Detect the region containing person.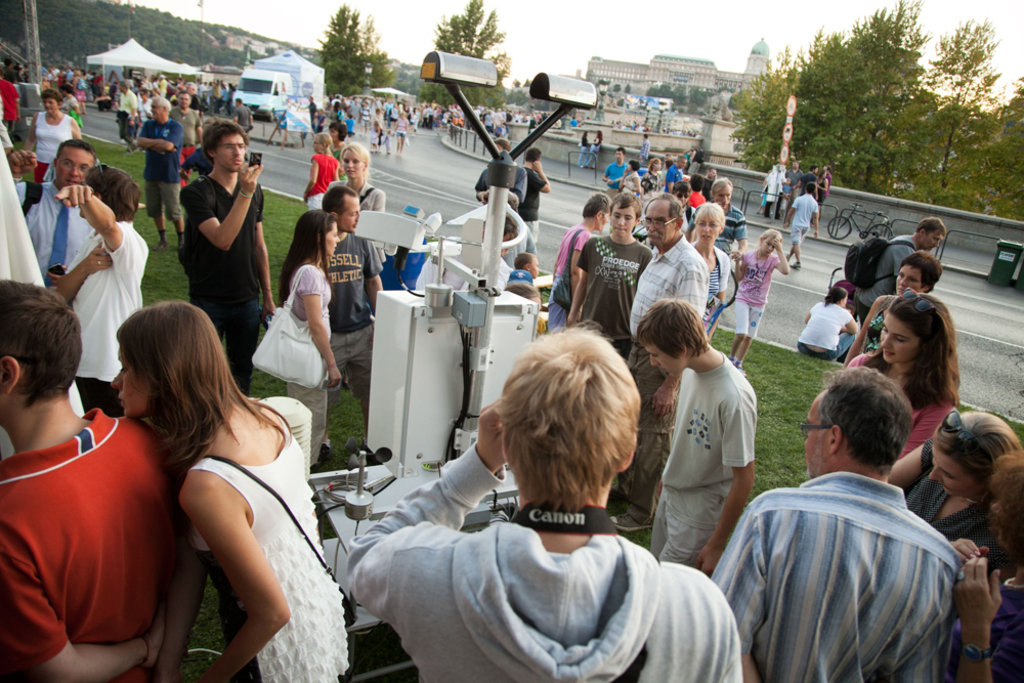
detection(300, 143, 333, 205).
